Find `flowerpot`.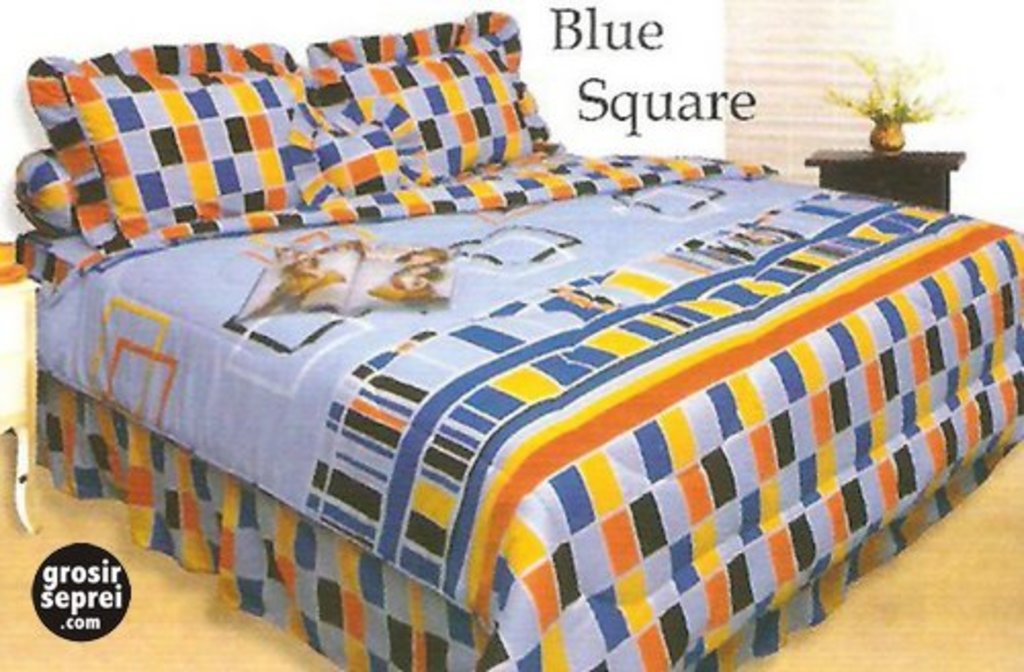
<region>870, 113, 903, 143</region>.
